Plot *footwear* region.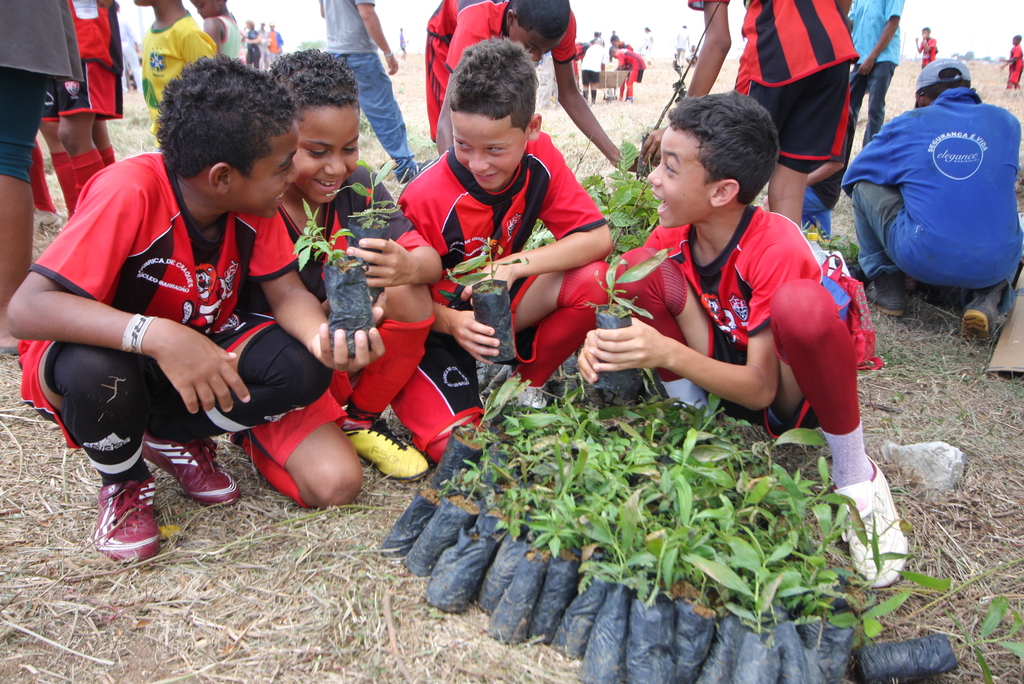
Plotted at rect(81, 483, 154, 570).
